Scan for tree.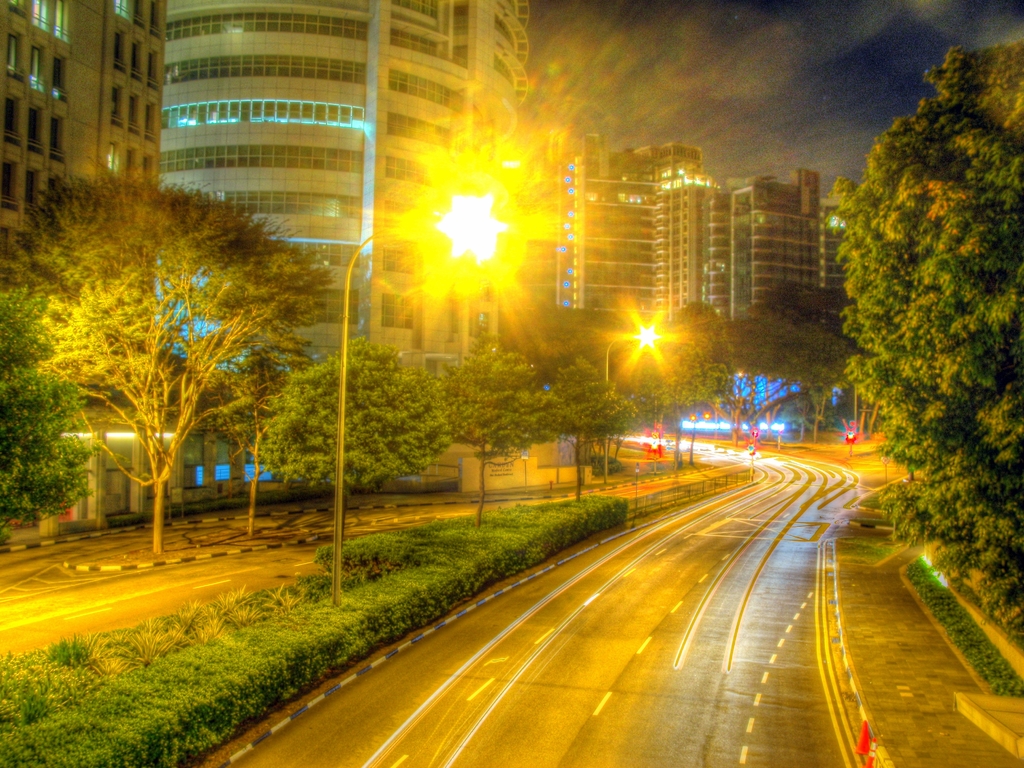
Scan result: bbox(524, 301, 674, 496).
